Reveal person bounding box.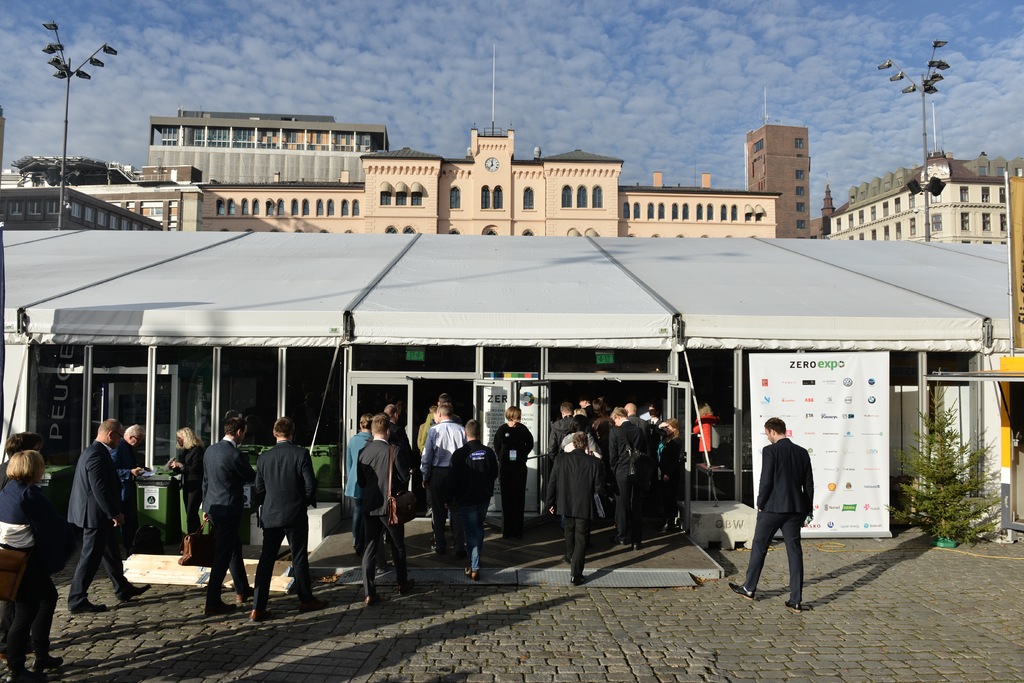
Revealed: detection(604, 395, 652, 548).
